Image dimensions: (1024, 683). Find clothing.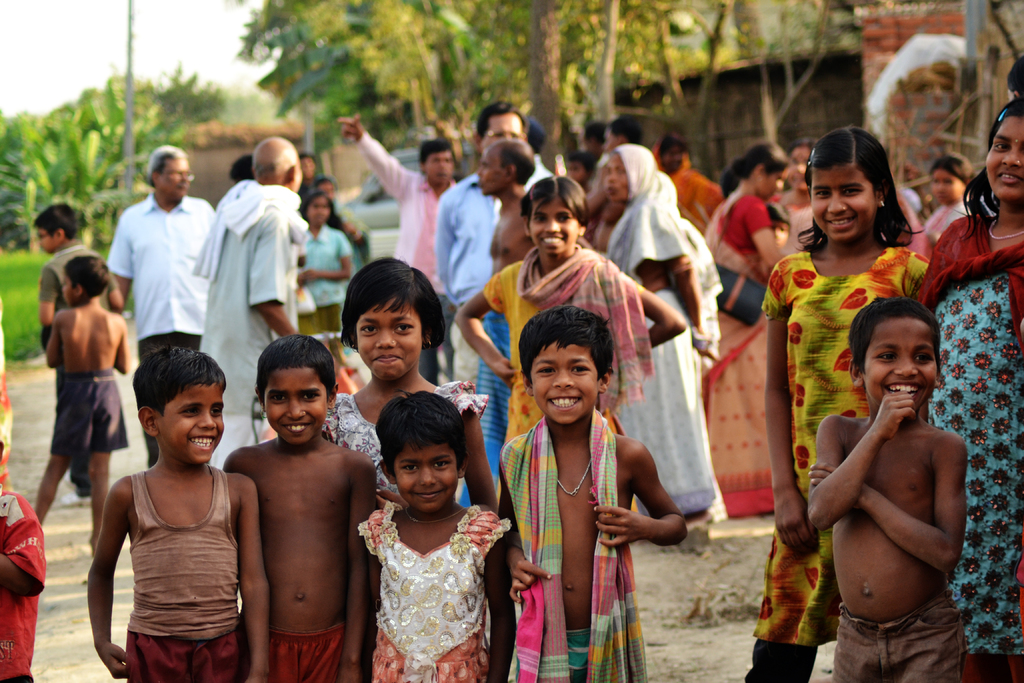
(left=433, top=151, right=547, bottom=312).
